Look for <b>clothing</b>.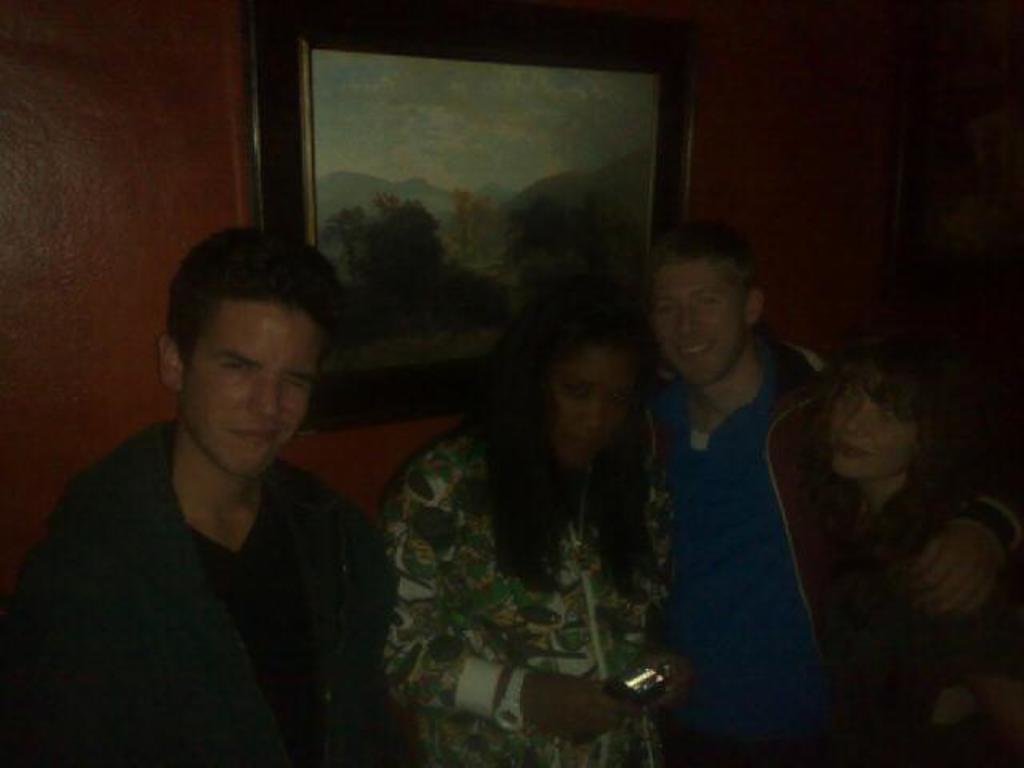
Found: box(829, 472, 1022, 766).
